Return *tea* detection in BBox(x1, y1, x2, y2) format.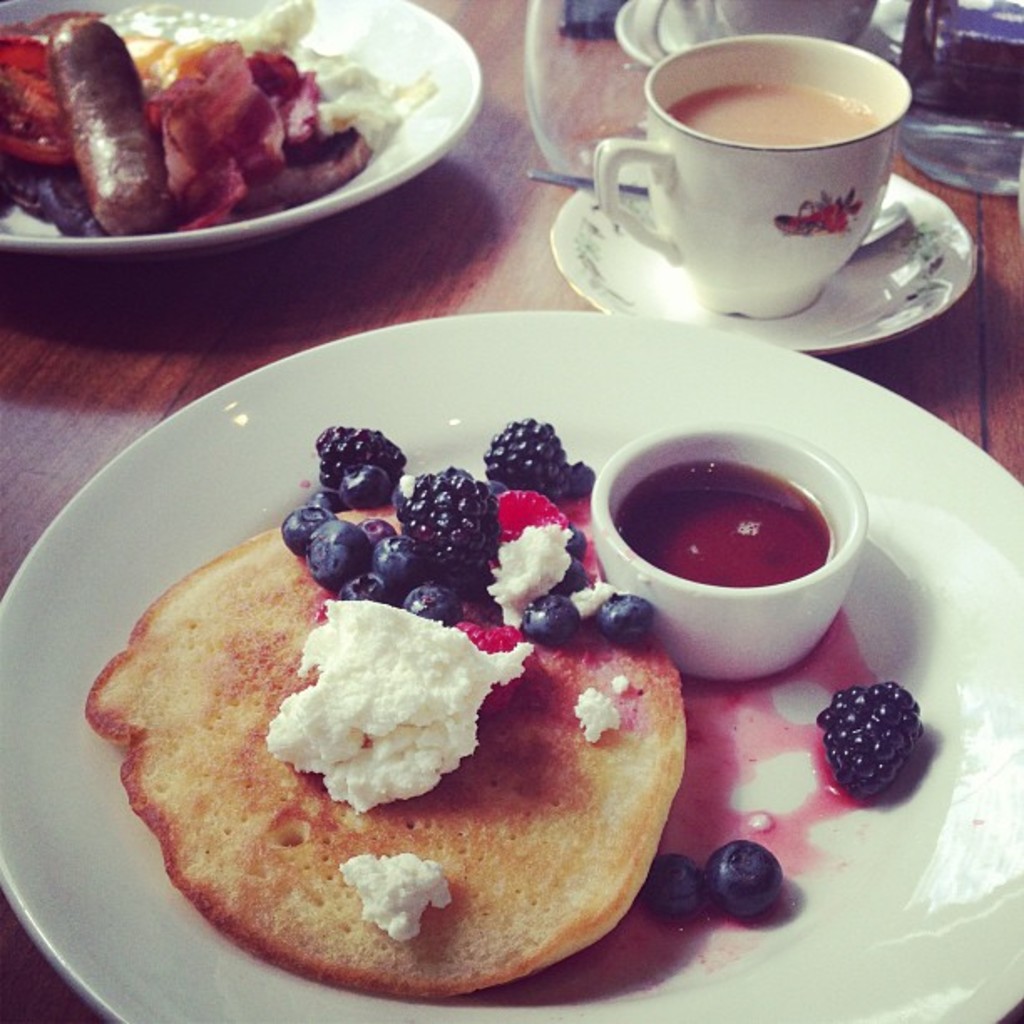
BBox(669, 85, 875, 144).
